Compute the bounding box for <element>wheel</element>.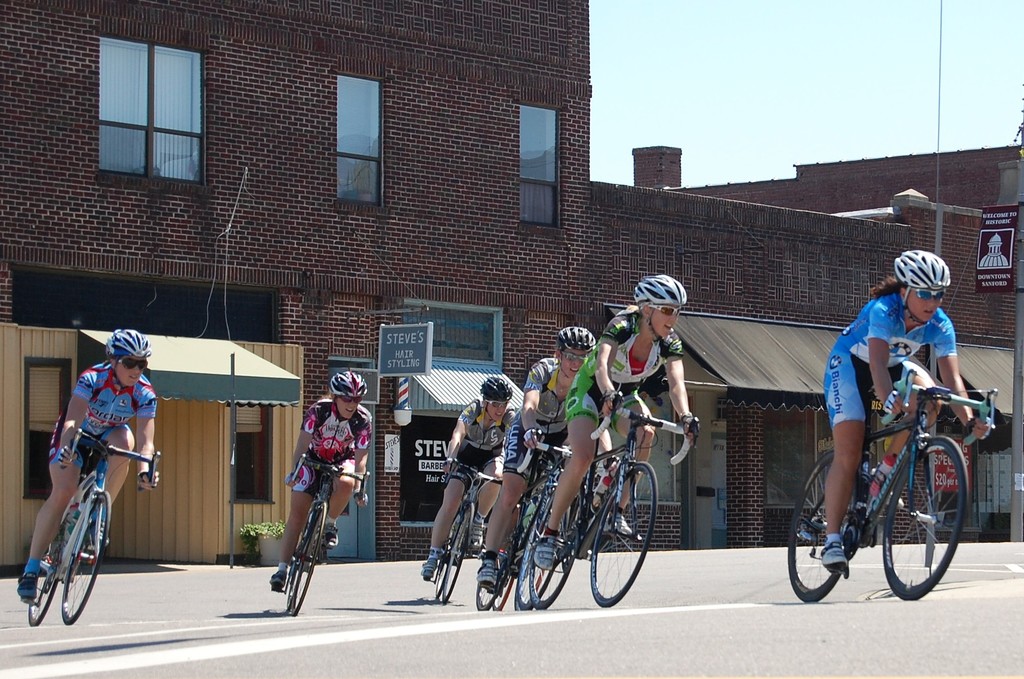
[x1=33, y1=530, x2=63, y2=628].
